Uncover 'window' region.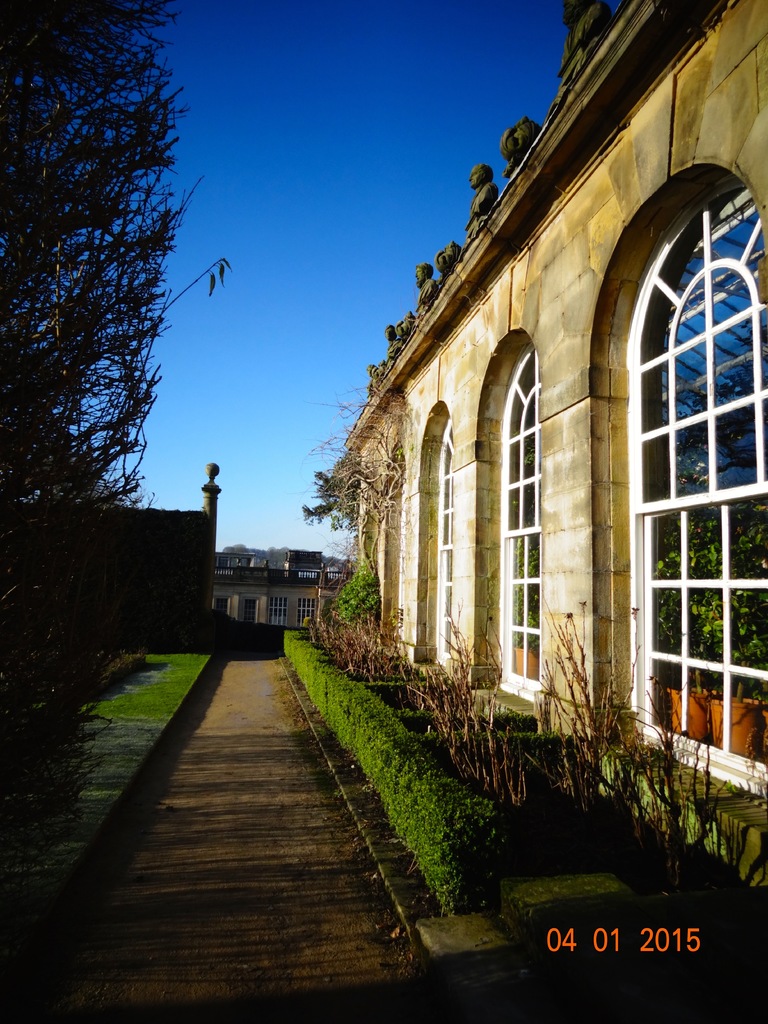
Uncovered: 486, 347, 558, 678.
